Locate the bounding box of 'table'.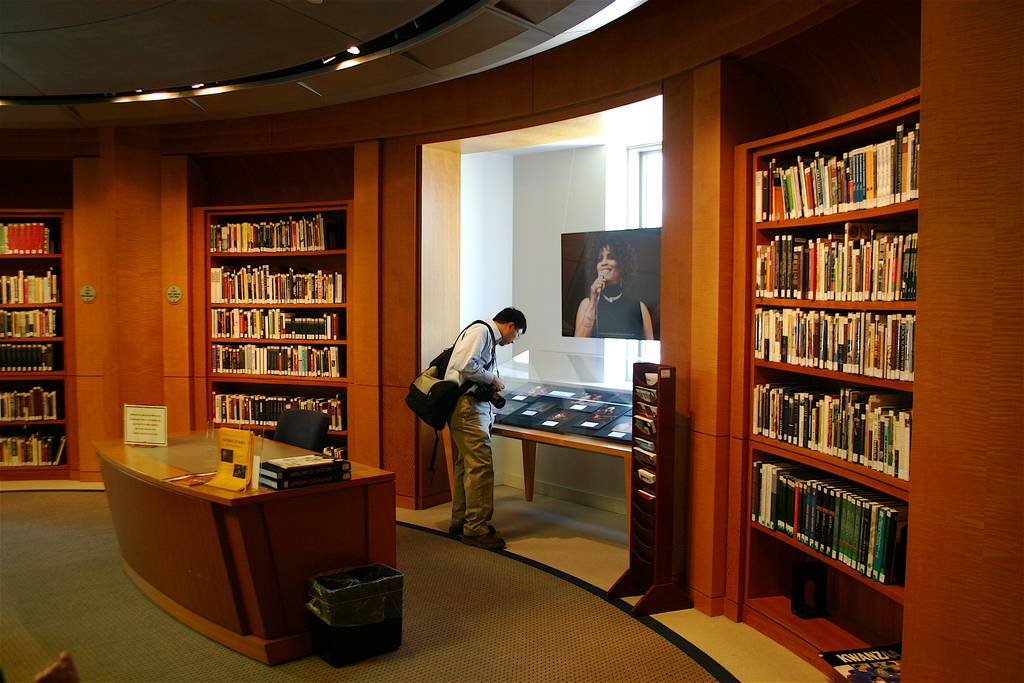
Bounding box: l=100, t=407, r=413, b=662.
